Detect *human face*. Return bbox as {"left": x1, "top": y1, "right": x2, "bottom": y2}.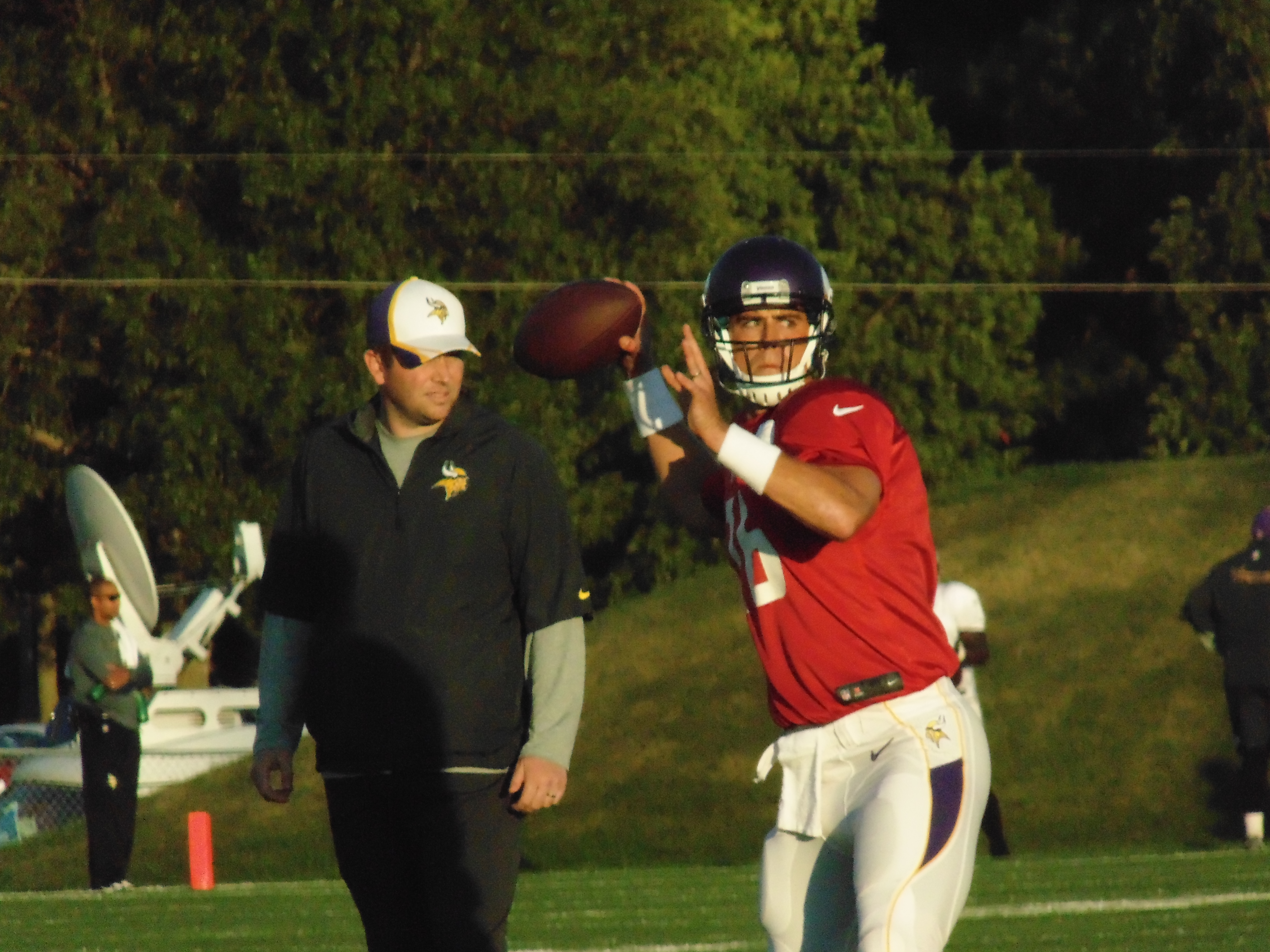
{"left": 177, "top": 75, "right": 200, "bottom": 92}.
